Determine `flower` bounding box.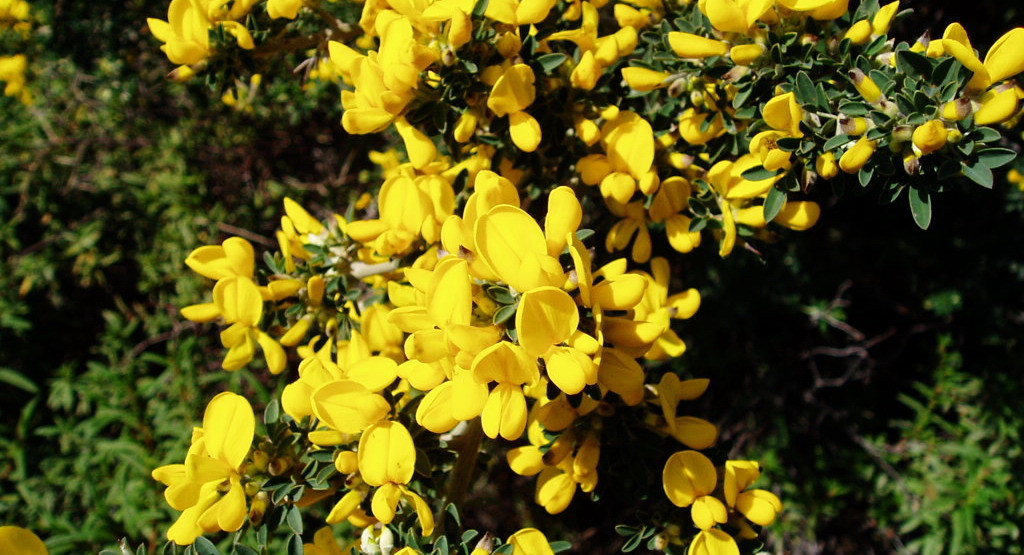
Determined: (left=0, top=50, right=32, bottom=98).
